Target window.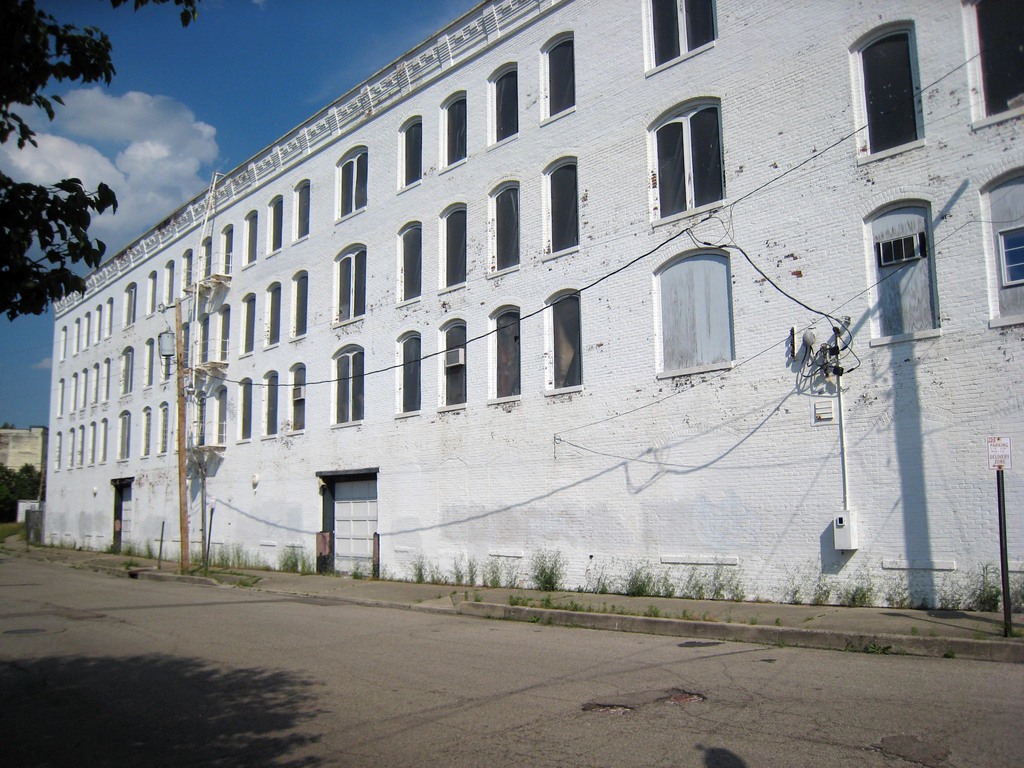
Target region: [79,371,84,408].
